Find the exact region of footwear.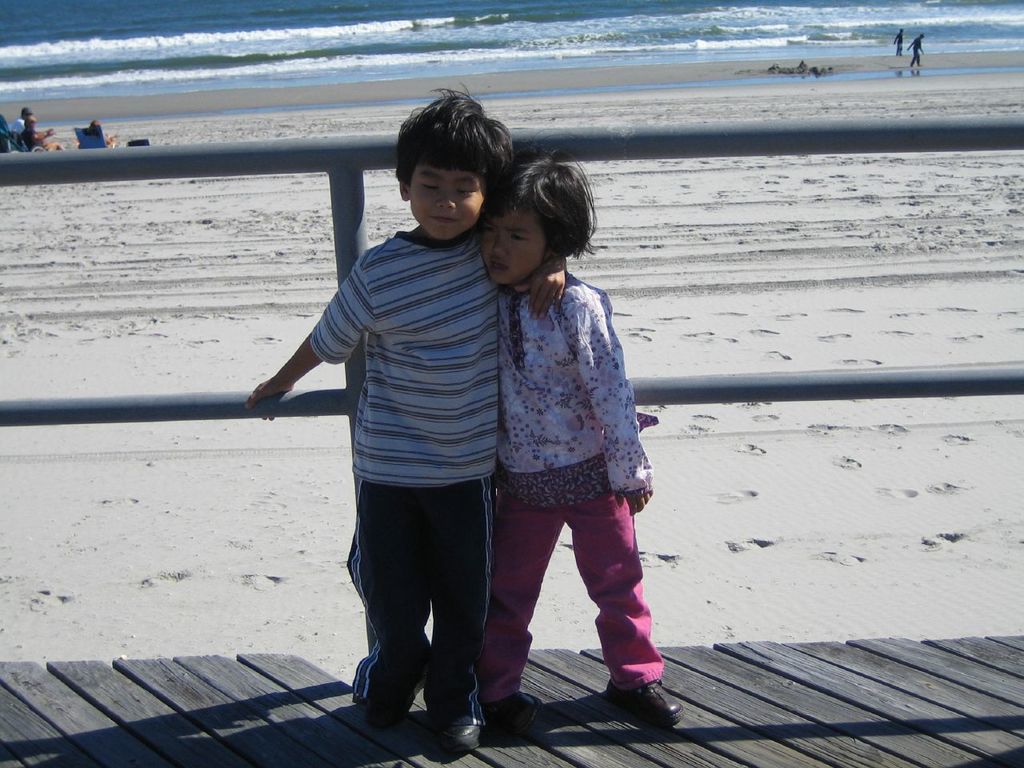
Exact region: 424/718/486/760.
